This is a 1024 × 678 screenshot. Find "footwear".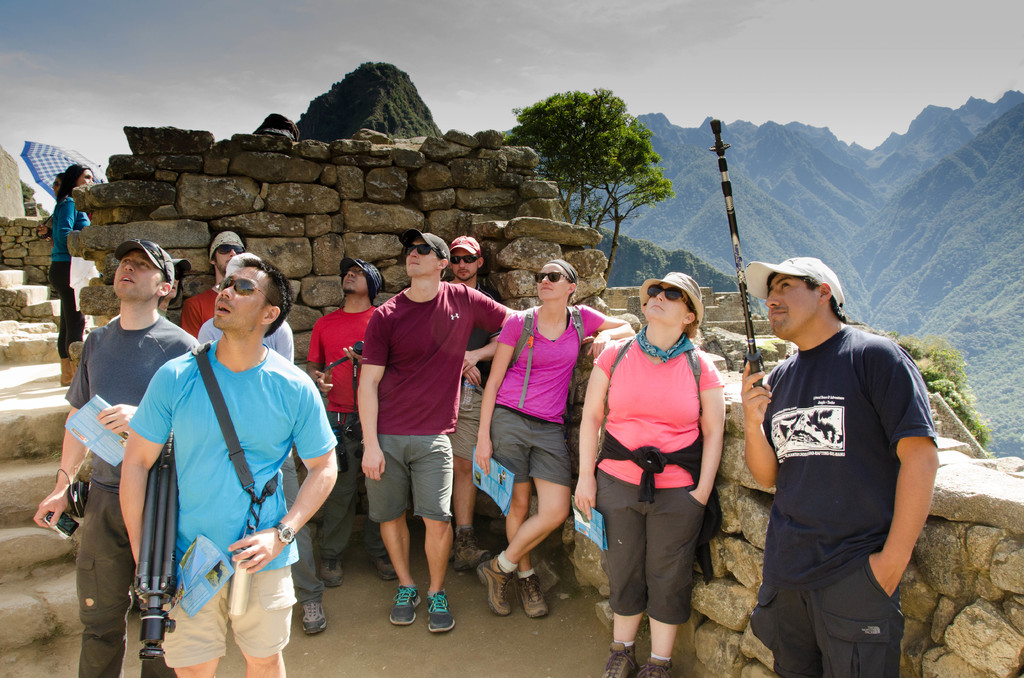
Bounding box: {"left": 600, "top": 642, "right": 640, "bottom": 677}.
